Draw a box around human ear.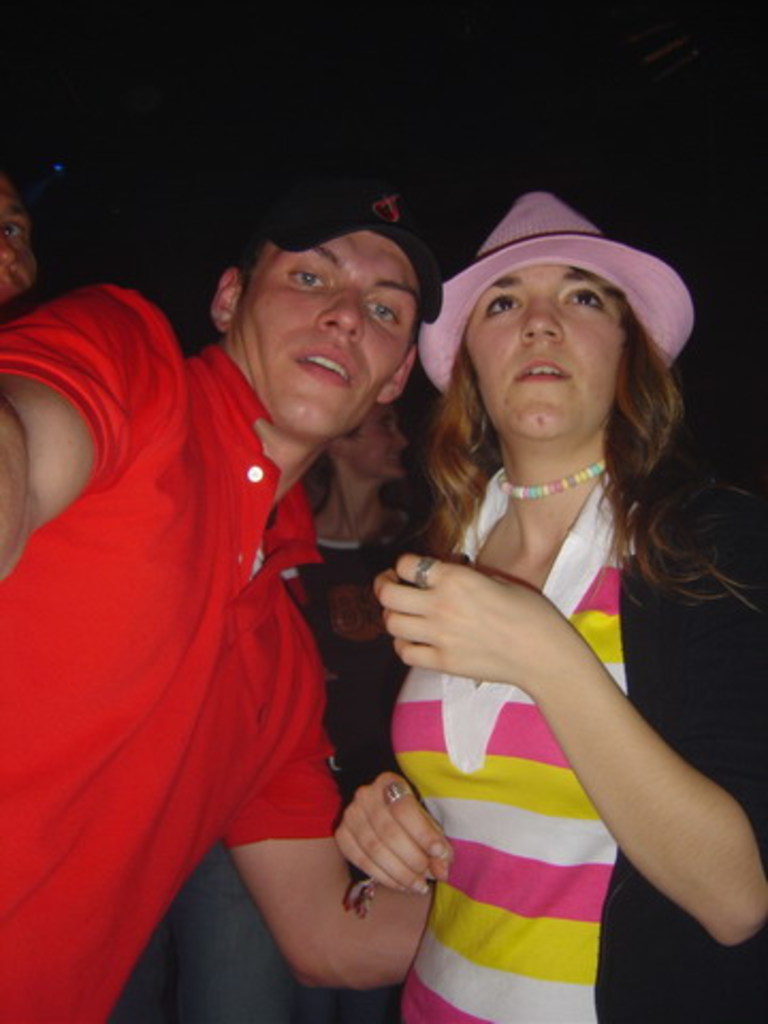
[209,265,247,331].
